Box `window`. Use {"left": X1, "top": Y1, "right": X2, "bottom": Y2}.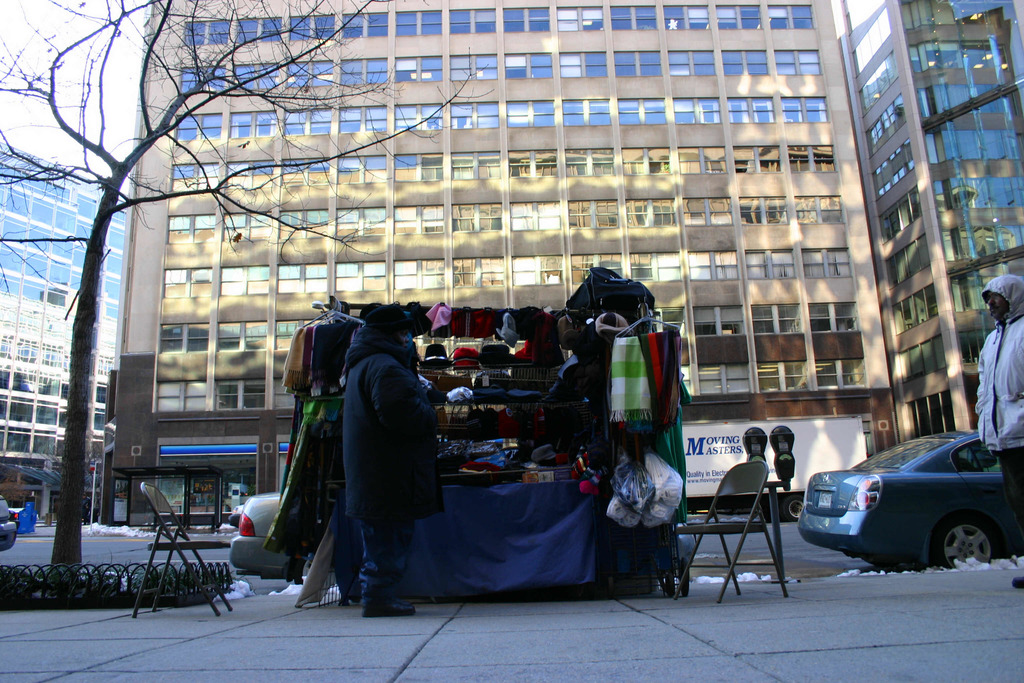
{"left": 185, "top": 22, "right": 225, "bottom": 41}.
